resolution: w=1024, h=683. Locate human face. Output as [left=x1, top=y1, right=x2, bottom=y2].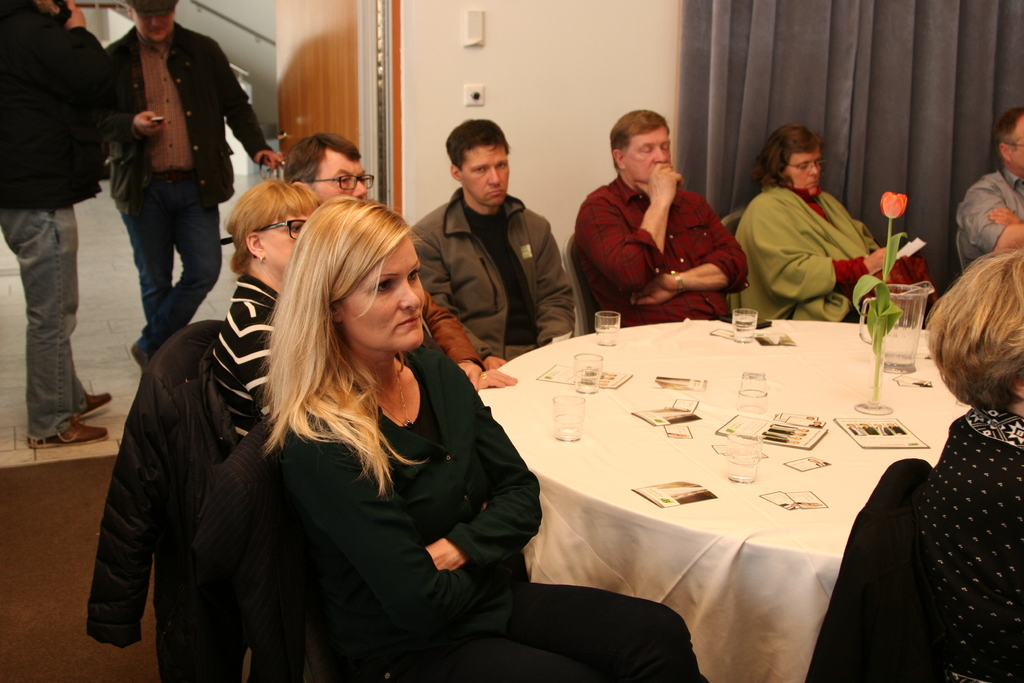
[left=266, top=207, right=312, bottom=272].
